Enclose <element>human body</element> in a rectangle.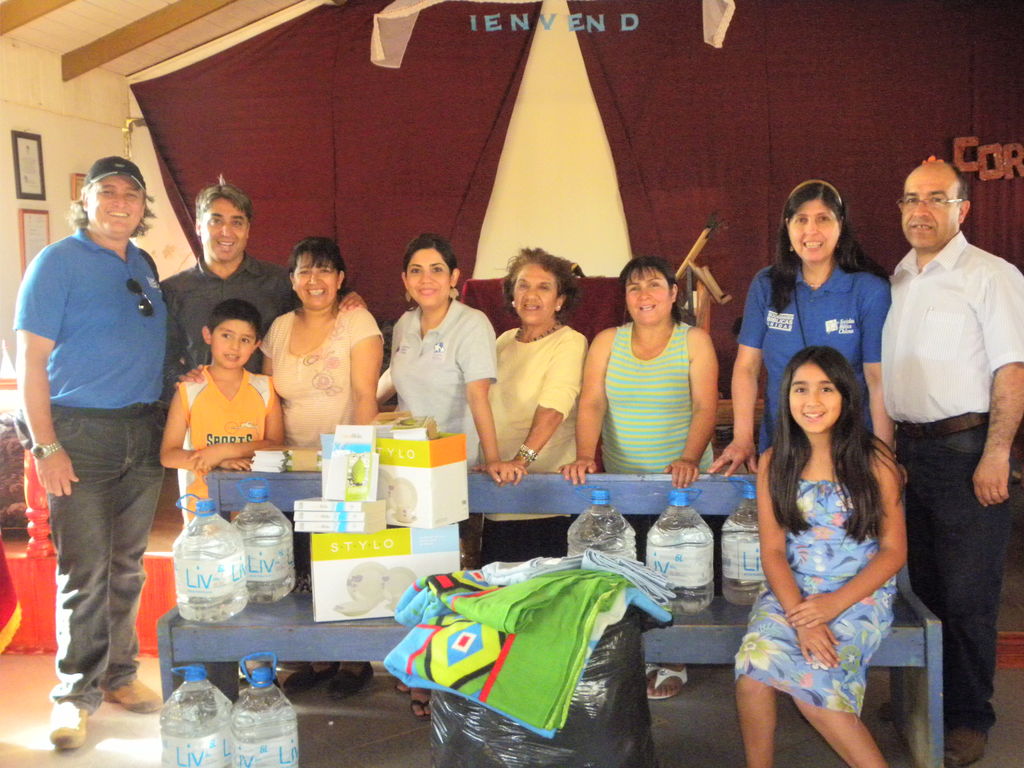
x1=548, y1=319, x2=718, y2=703.
